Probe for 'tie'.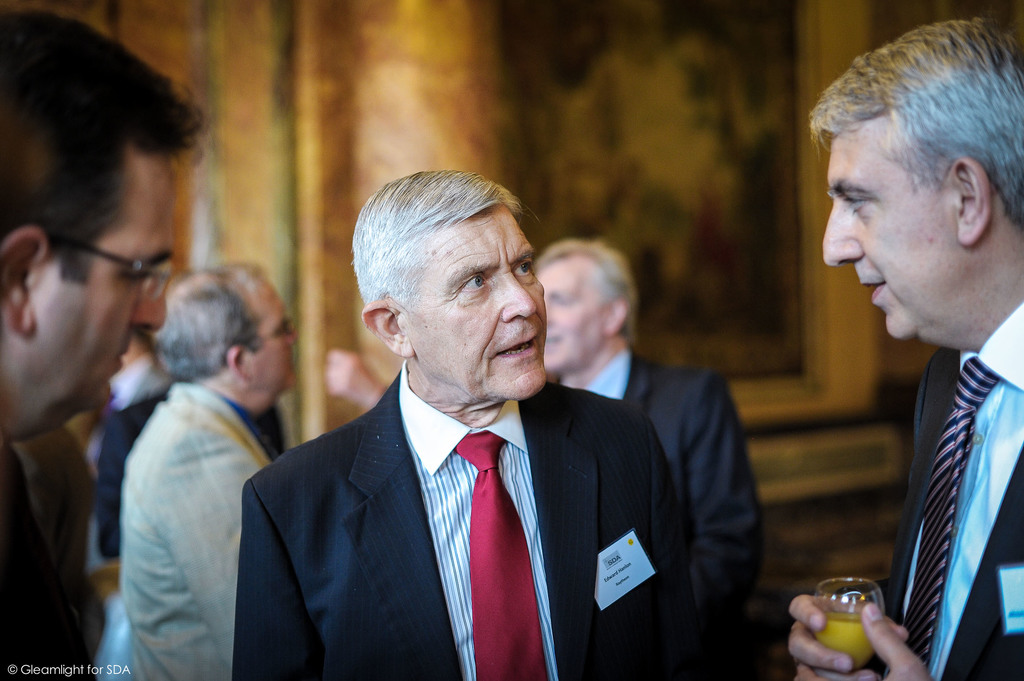
Probe result: rect(451, 431, 548, 680).
